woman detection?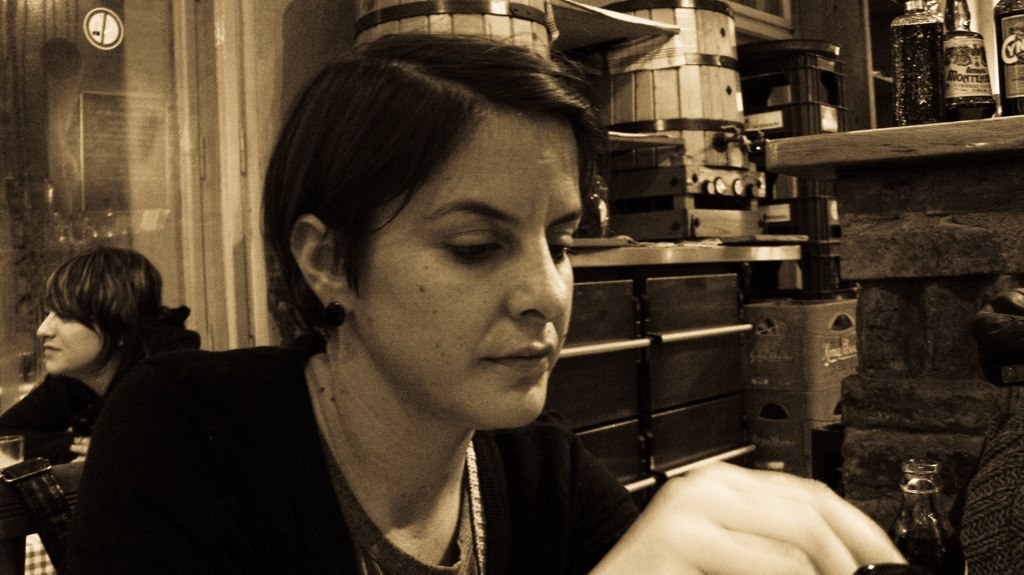
<bbox>0, 246, 206, 461</bbox>
